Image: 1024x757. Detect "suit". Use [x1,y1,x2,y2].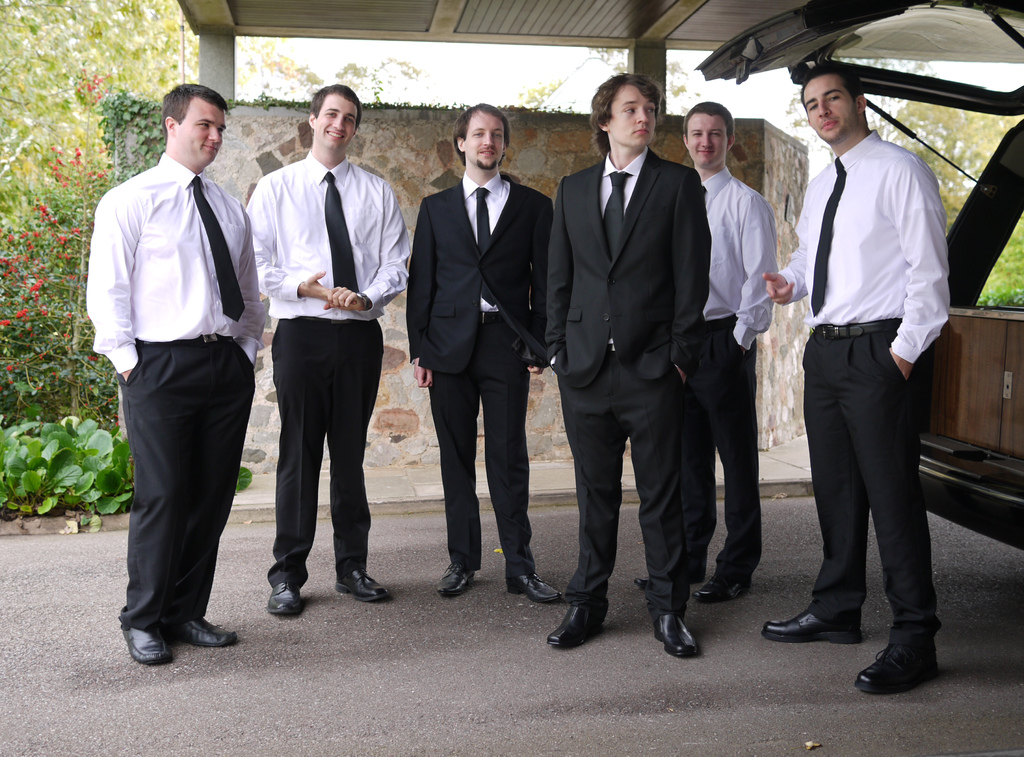
[406,174,554,579].
